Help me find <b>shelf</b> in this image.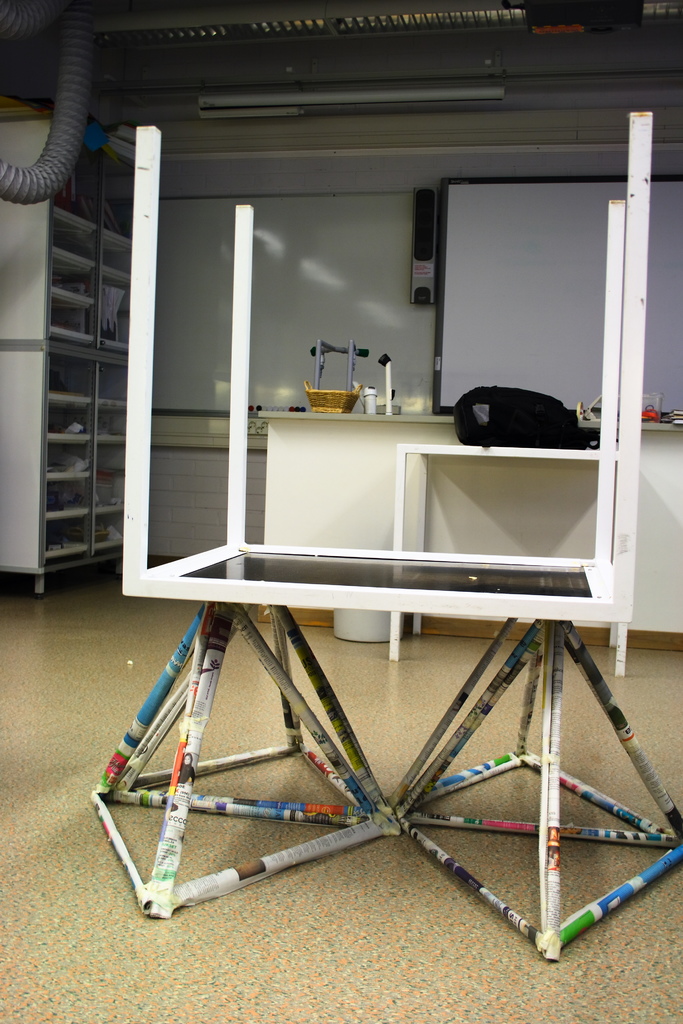
Found it: [44,205,105,268].
